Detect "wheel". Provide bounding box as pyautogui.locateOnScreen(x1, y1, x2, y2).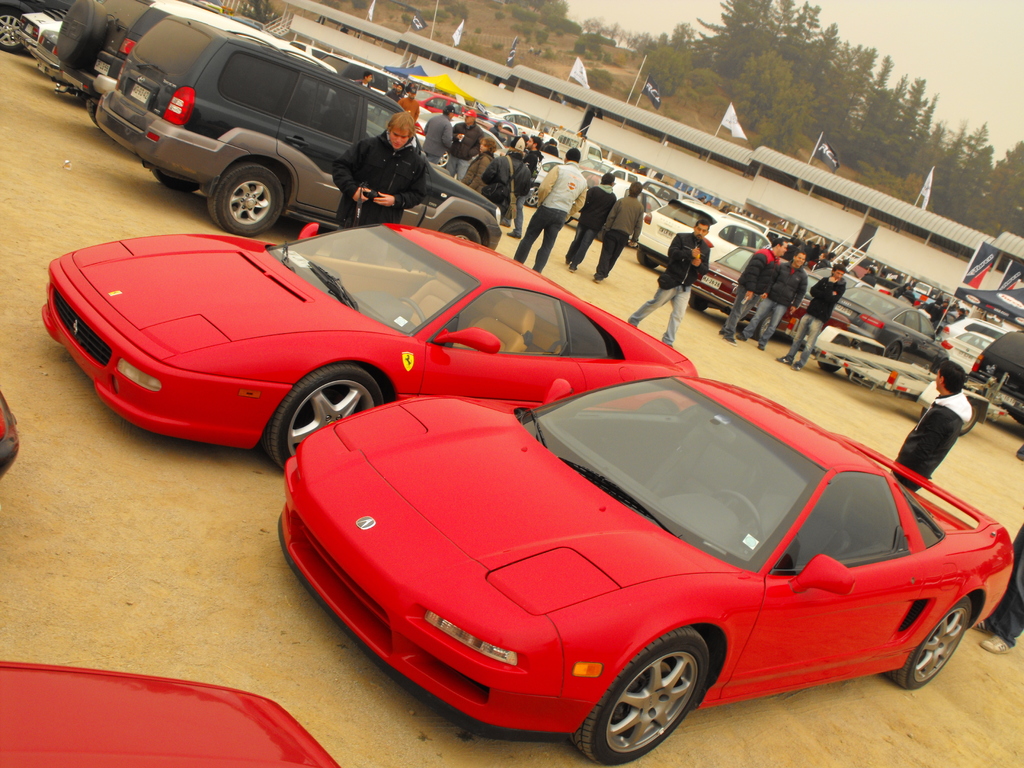
pyautogui.locateOnScreen(817, 362, 837, 376).
